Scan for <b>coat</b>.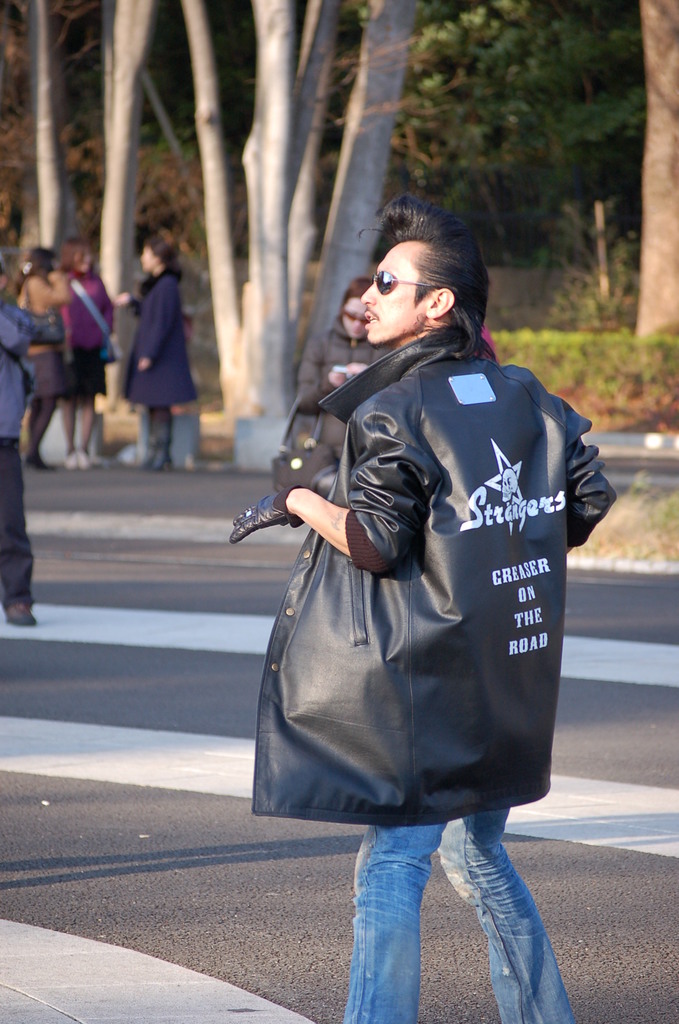
Scan result: x1=122 y1=276 x2=209 y2=404.
